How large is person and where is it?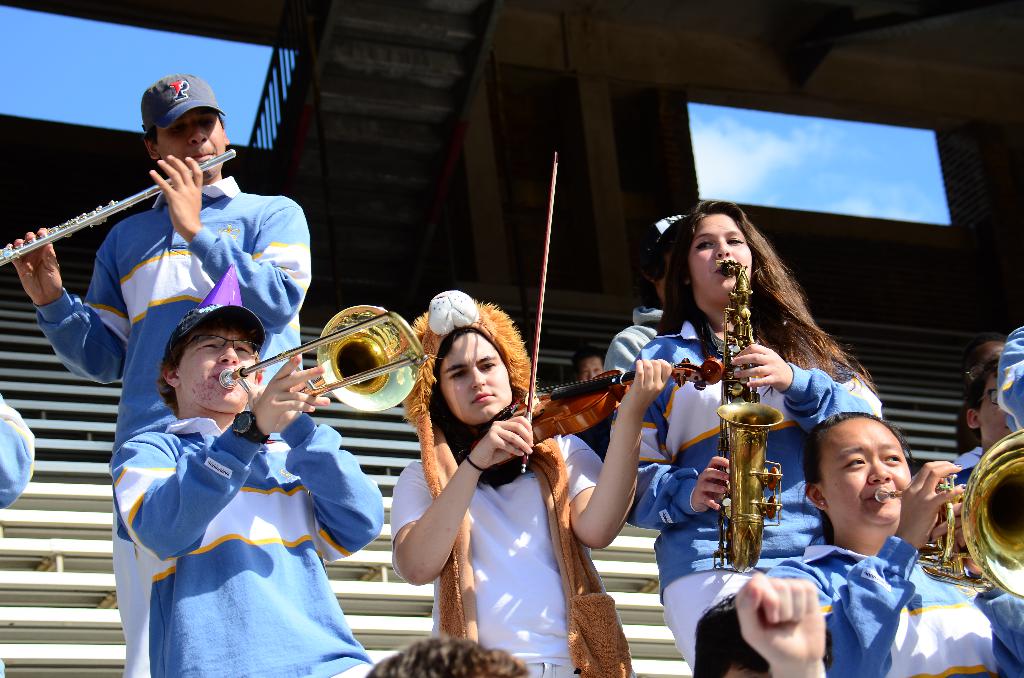
Bounding box: <region>390, 289, 671, 677</region>.
